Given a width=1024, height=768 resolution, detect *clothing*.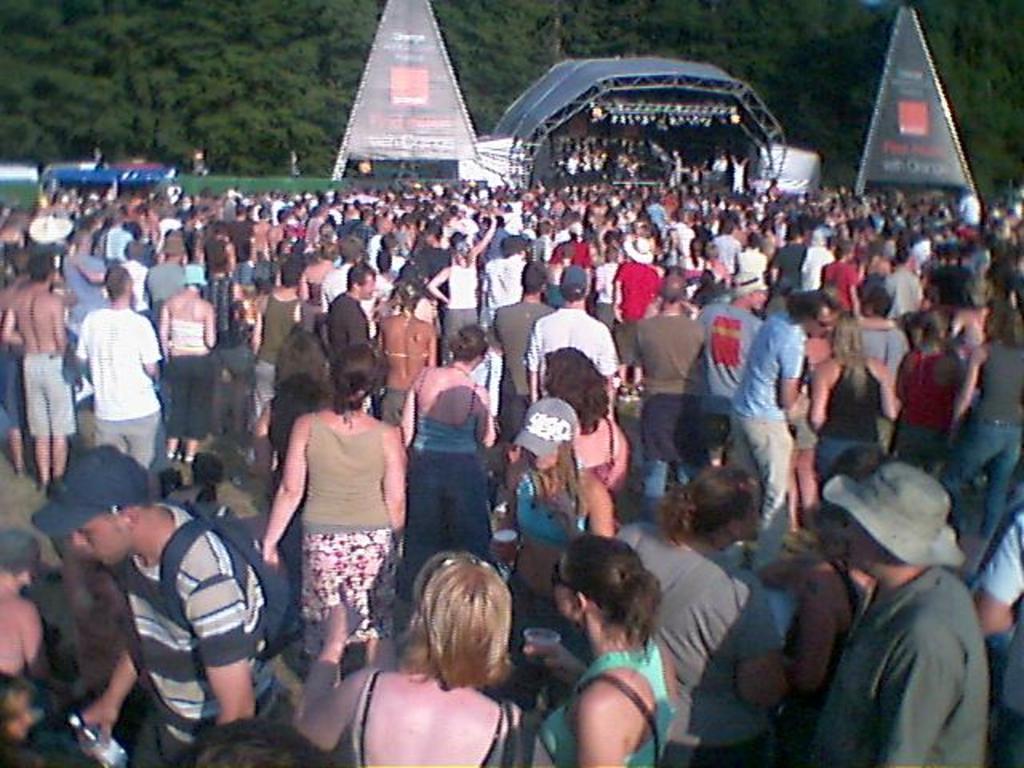
<region>365, 251, 408, 302</region>.
